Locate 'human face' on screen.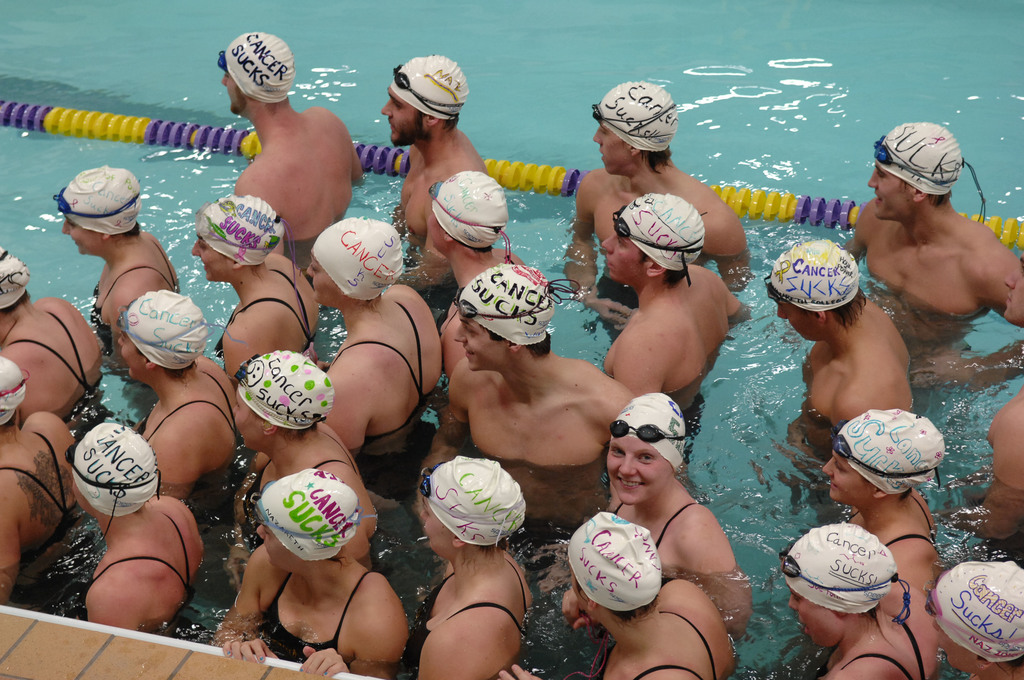
On screen at x1=420 y1=502 x2=452 y2=555.
